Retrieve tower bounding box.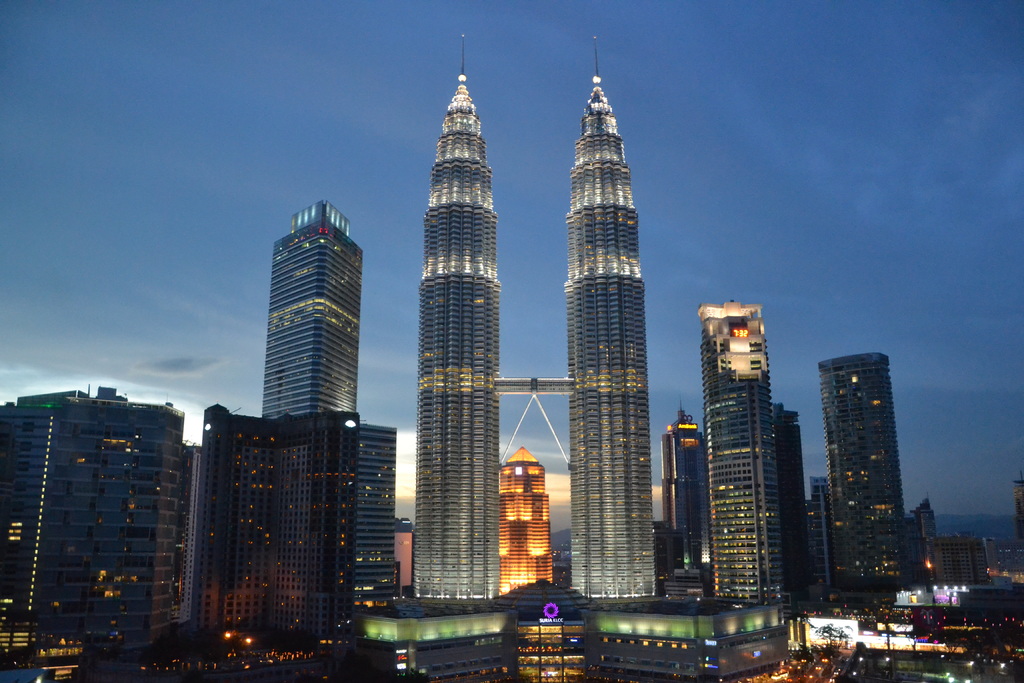
Bounding box: {"left": 705, "top": 297, "right": 782, "bottom": 593}.
